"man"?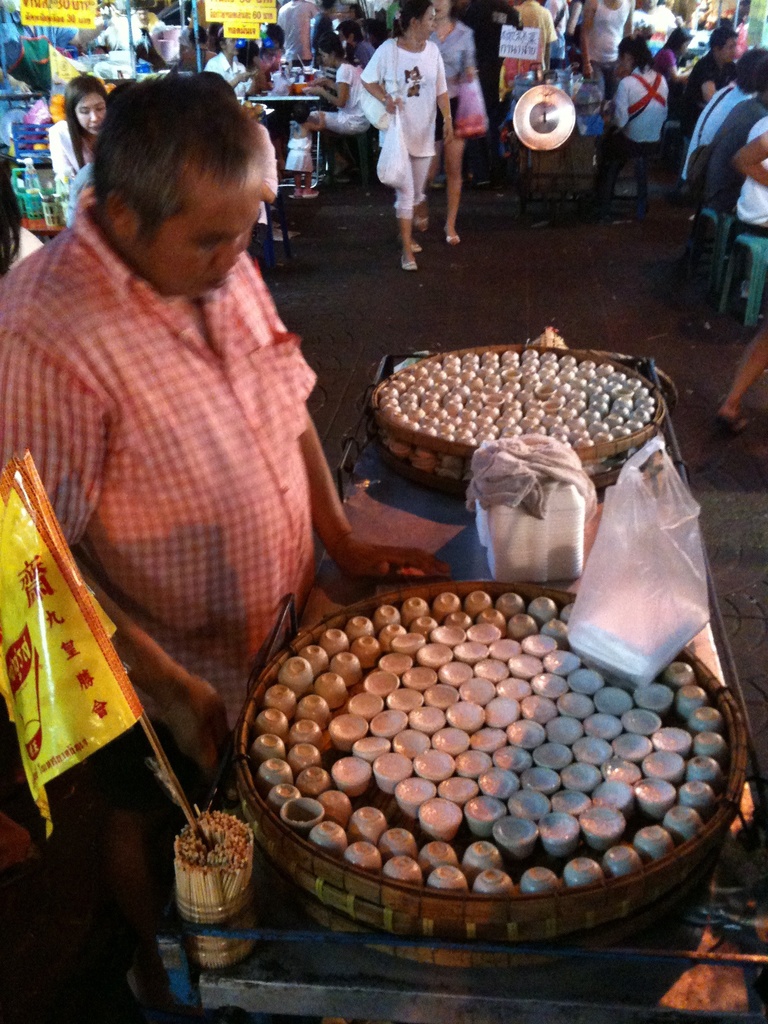
(left=204, top=27, right=292, bottom=174)
